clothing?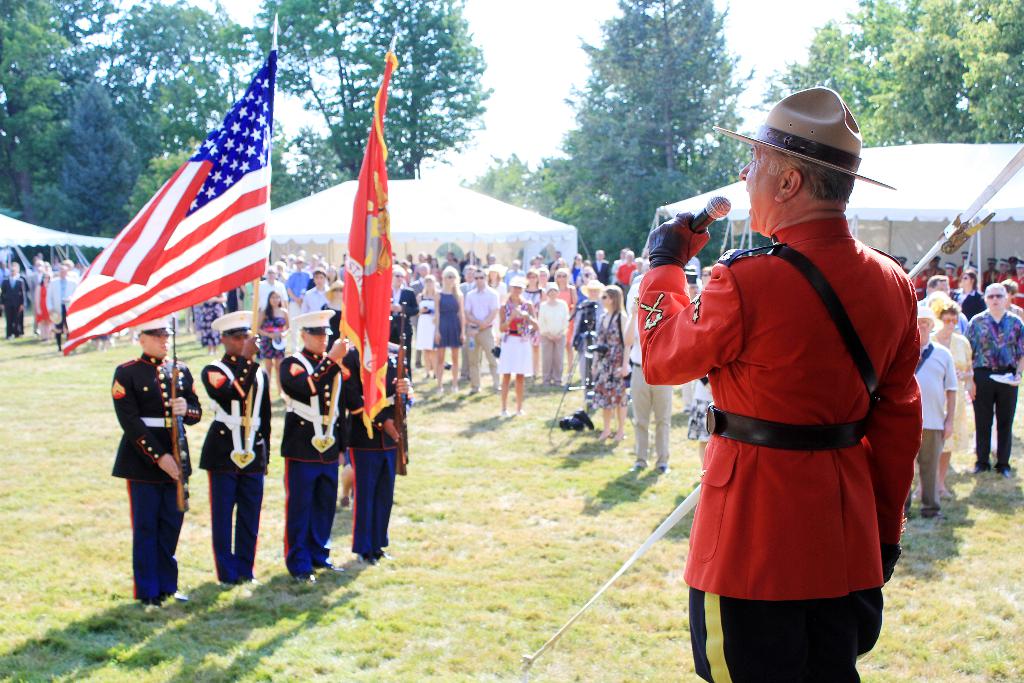
{"left": 438, "top": 296, "right": 468, "bottom": 355}
